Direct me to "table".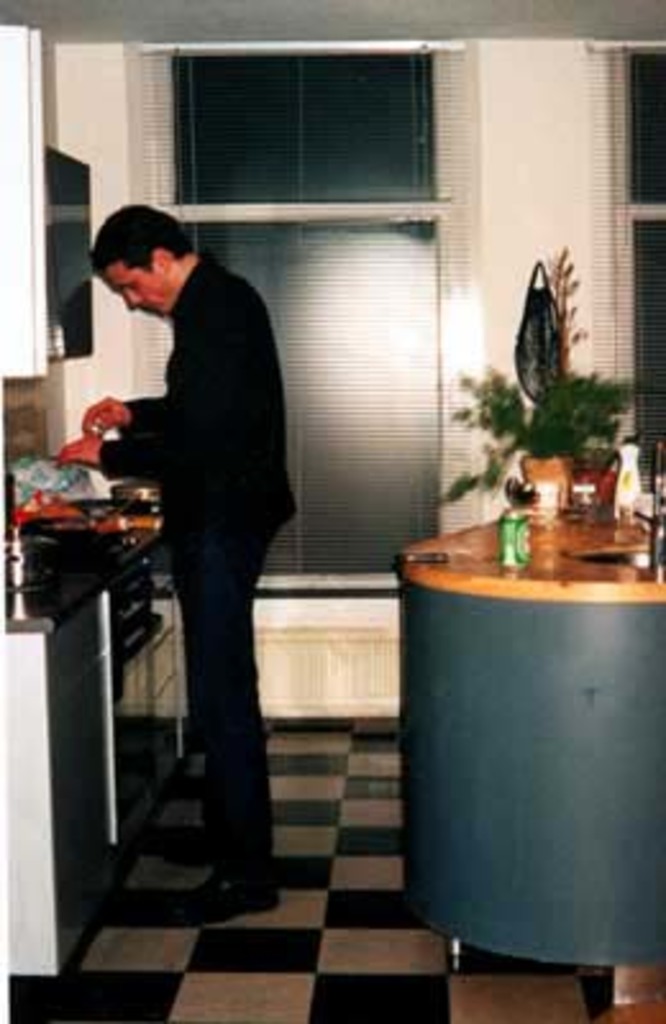
Direction: bbox=(389, 479, 663, 978).
